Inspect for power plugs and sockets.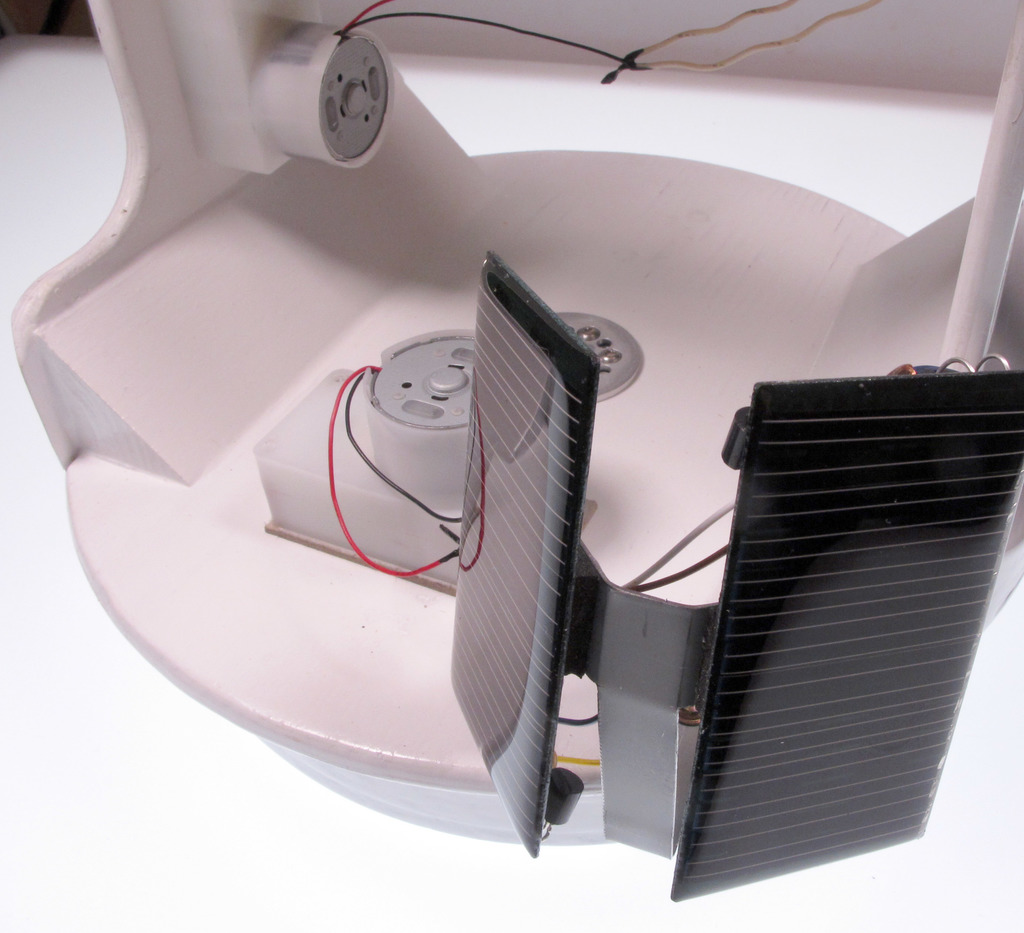
Inspection: crop(557, 316, 650, 409).
